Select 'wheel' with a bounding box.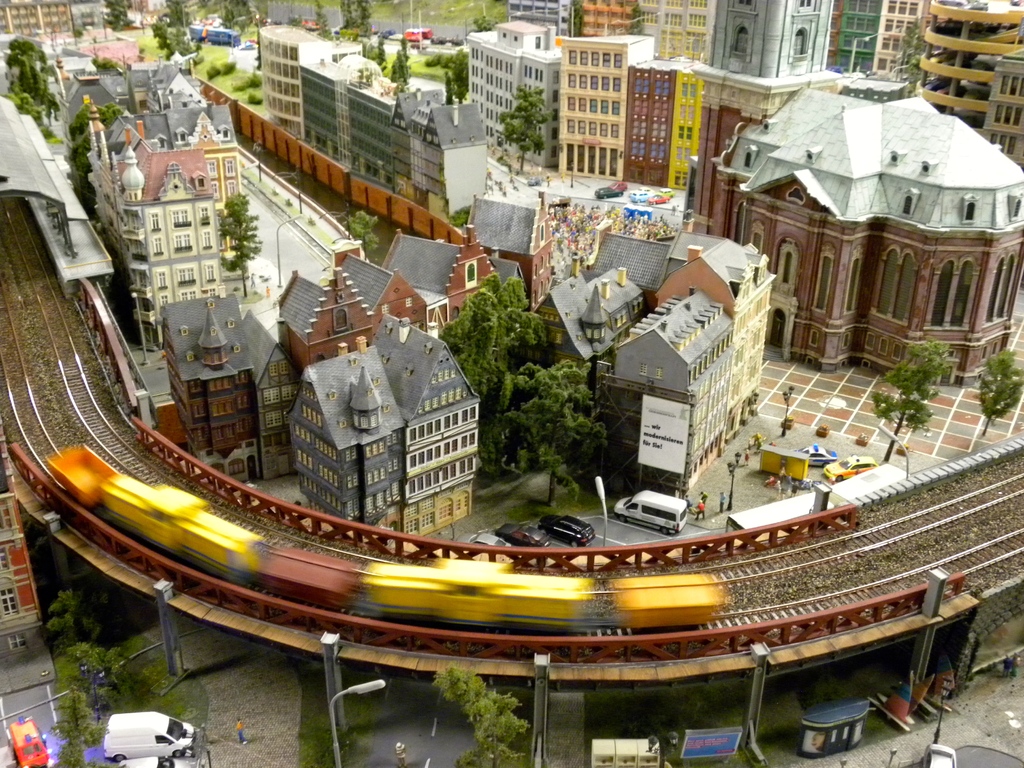
(x1=835, y1=474, x2=844, y2=483).
